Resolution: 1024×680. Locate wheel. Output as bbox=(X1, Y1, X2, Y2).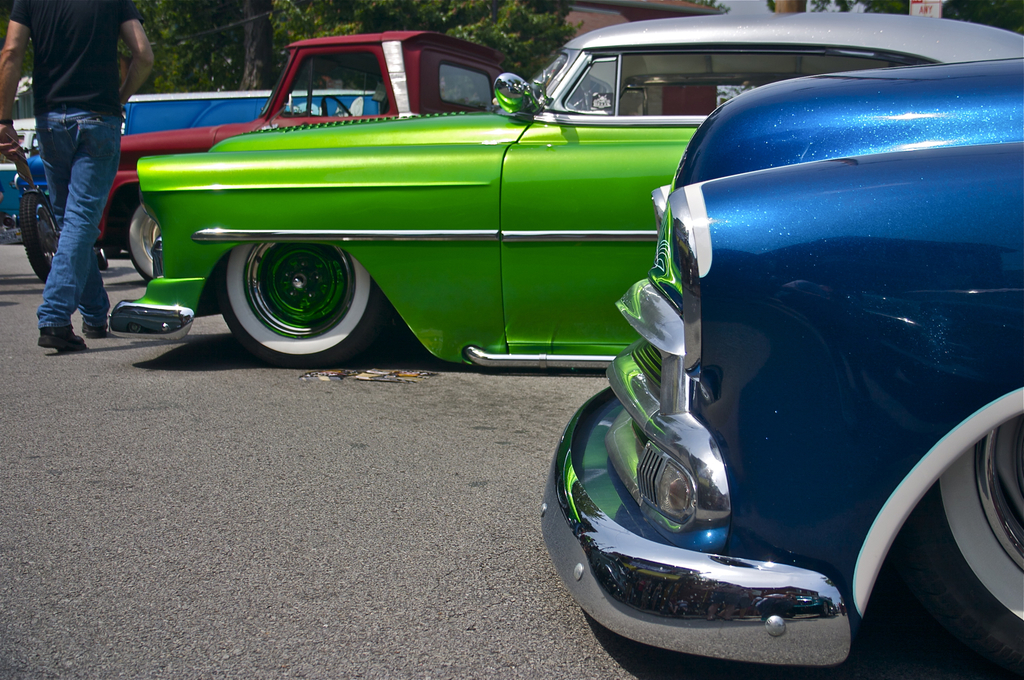
bbox=(318, 92, 352, 117).
